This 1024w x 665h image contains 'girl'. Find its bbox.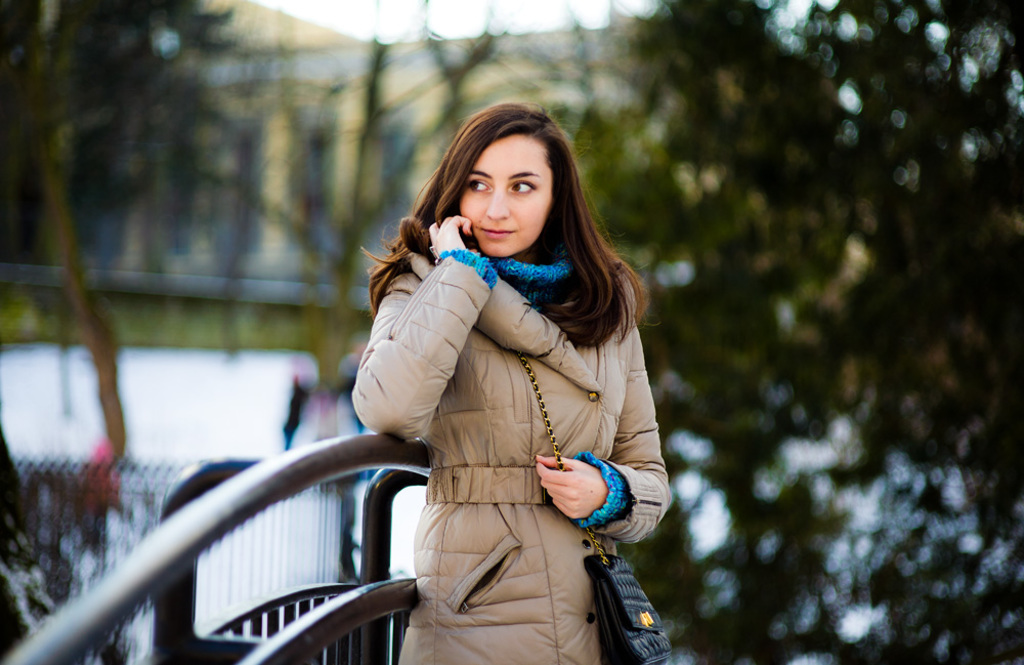
x1=340 y1=94 x2=674 y2=664.
